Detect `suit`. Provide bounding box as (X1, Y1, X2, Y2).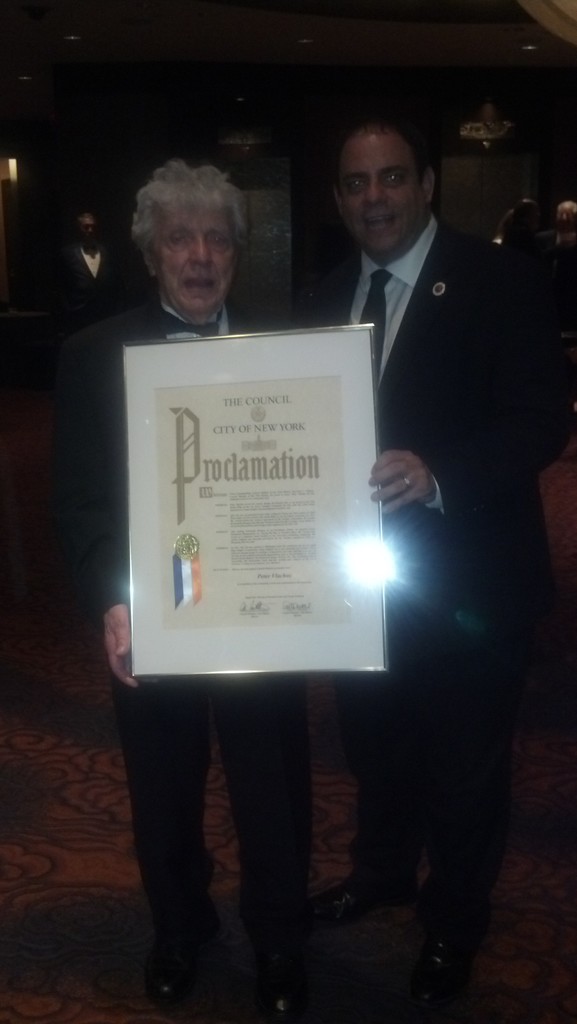
(317, 148, 559, 840).
